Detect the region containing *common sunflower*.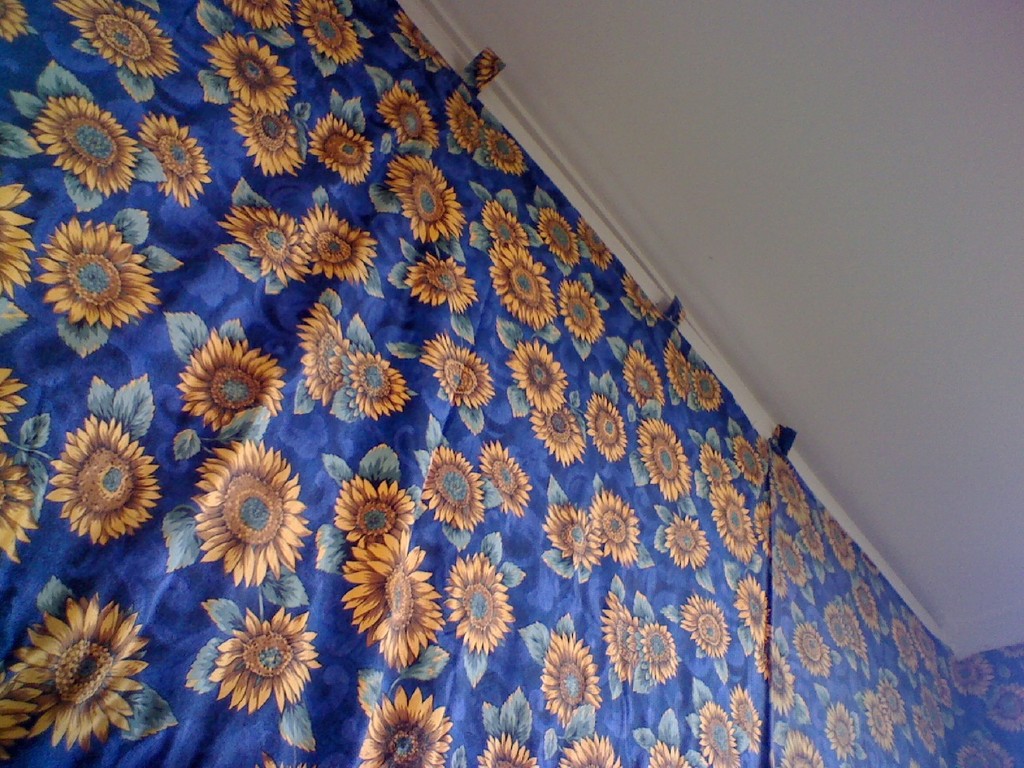
(479, 122, 527, 170).
